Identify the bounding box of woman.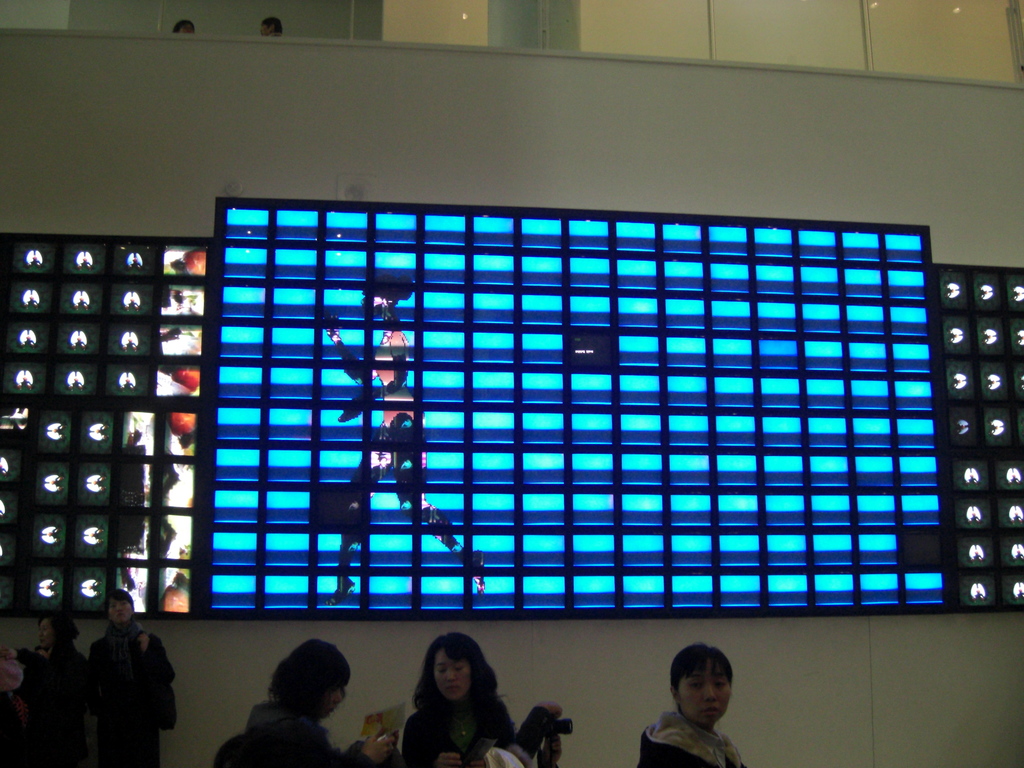
[95, 588, 189, 767].
